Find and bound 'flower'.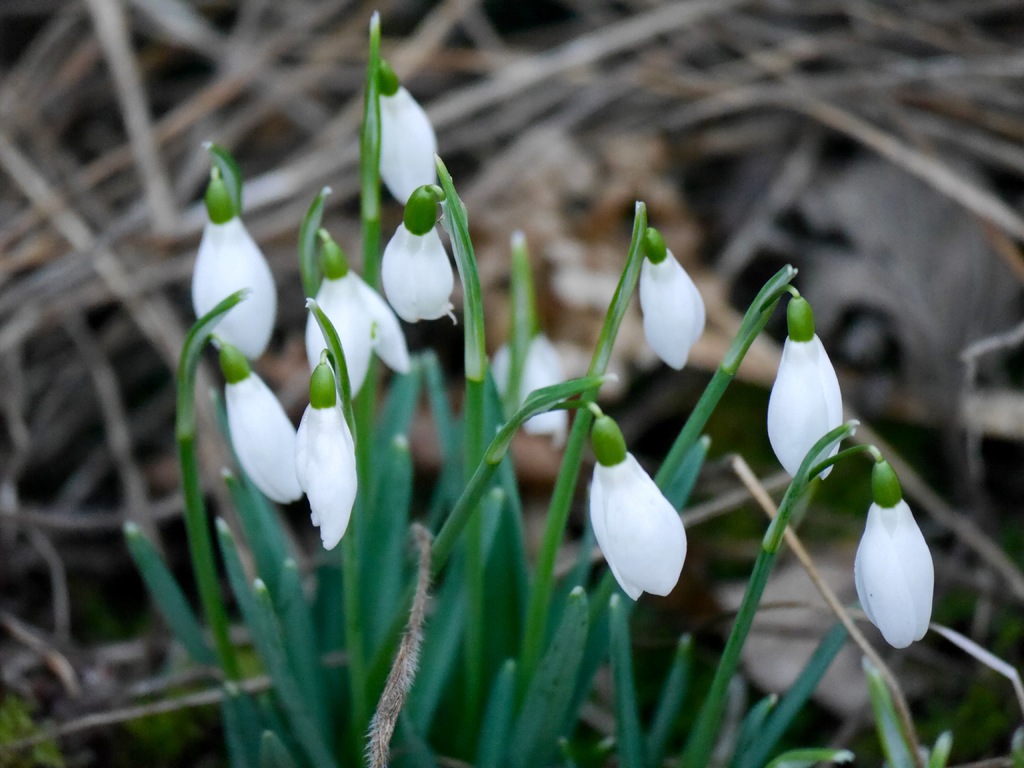
Bound: (586, 444, 704, 607).
